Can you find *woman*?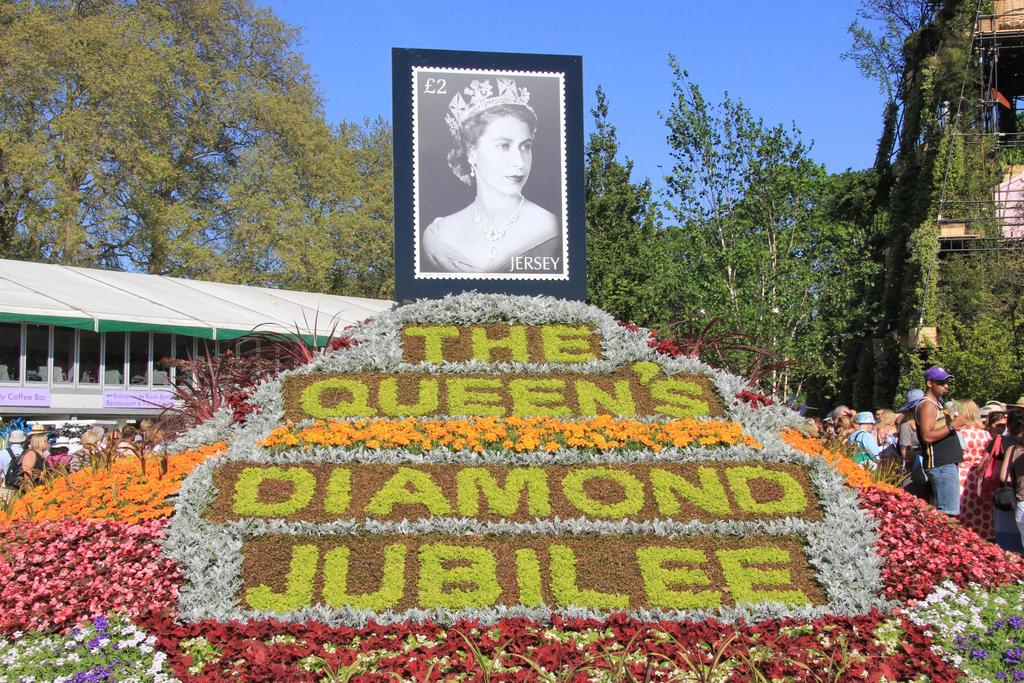
Yes, bounding box: select_region(72, 430, 105, 475).
